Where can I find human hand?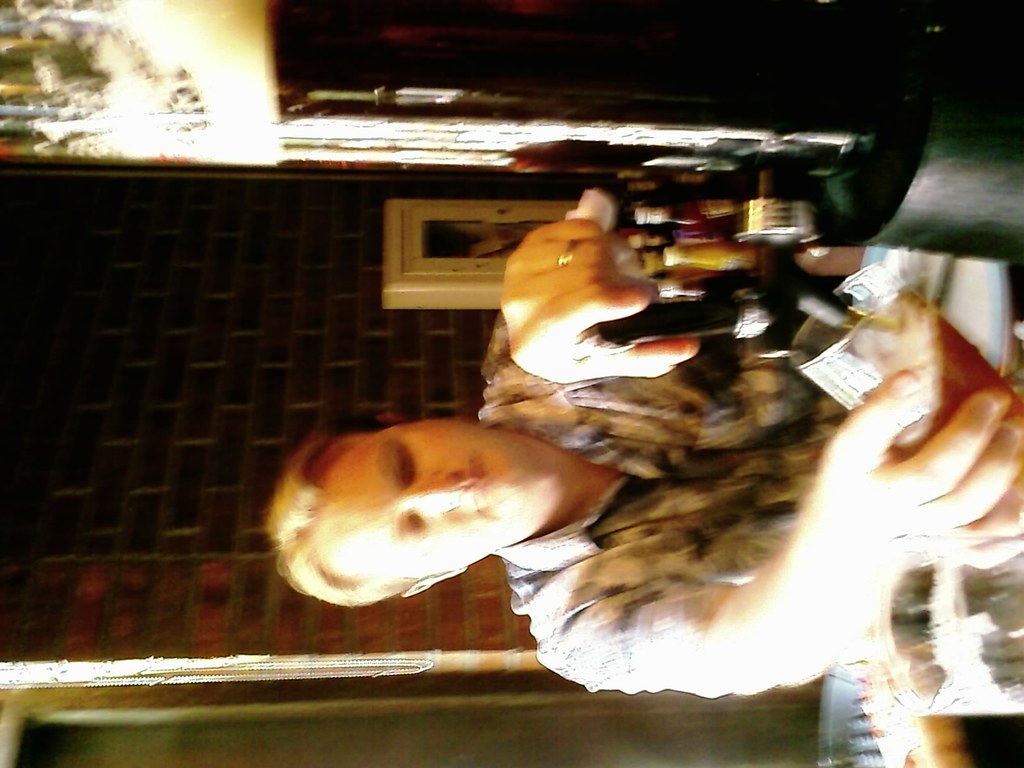
You can find it at crop(801, 330, 1012, 581).
